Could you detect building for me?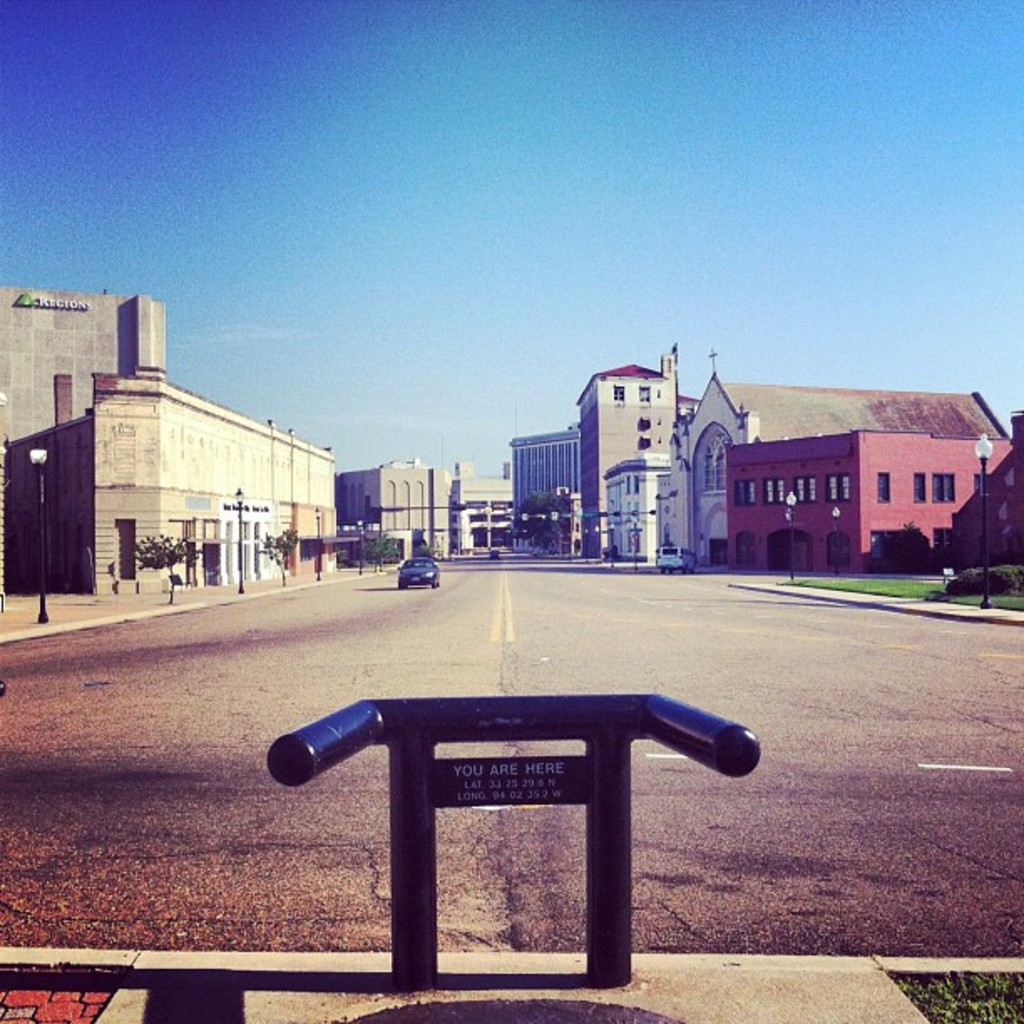
Detection result: <bbox>576, 346, 699, 562</bbox>.
